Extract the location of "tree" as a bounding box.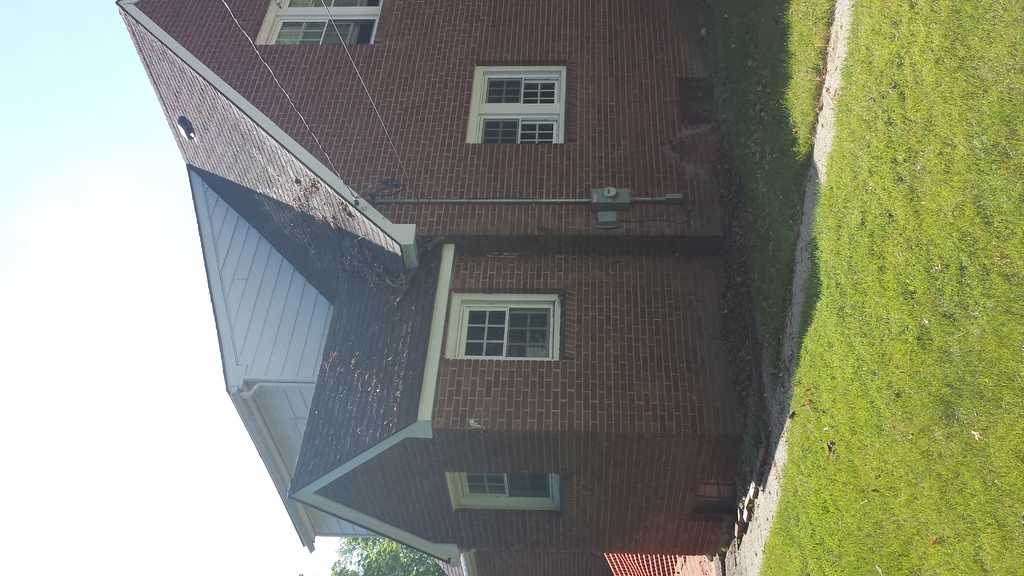
box=[316, 533, 444, 575].
